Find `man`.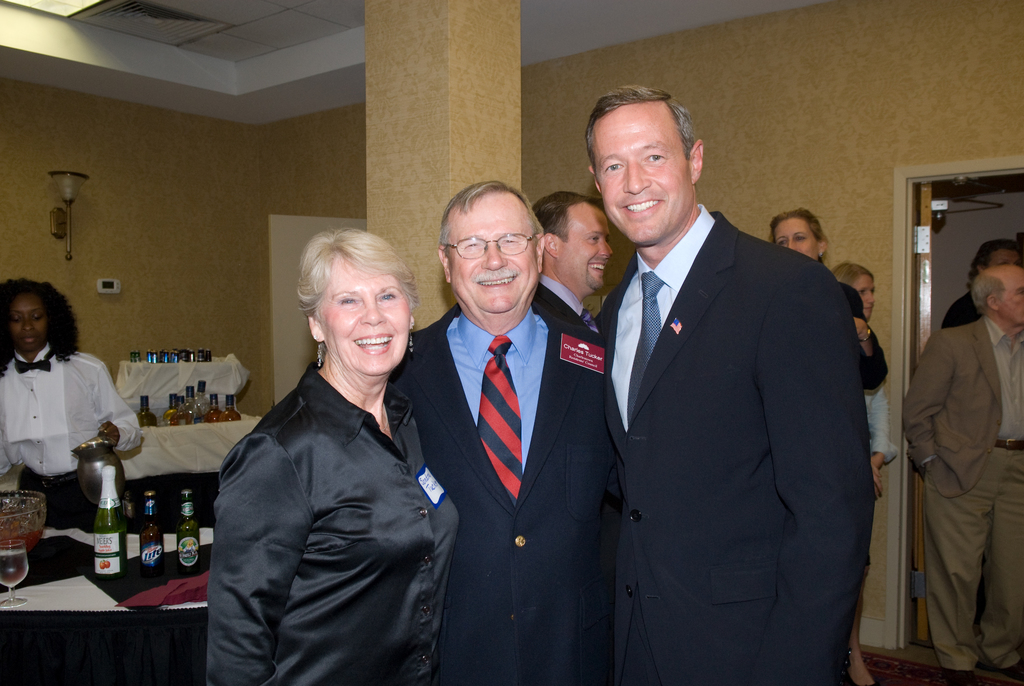
crop(897, 265, 1023, 685).
